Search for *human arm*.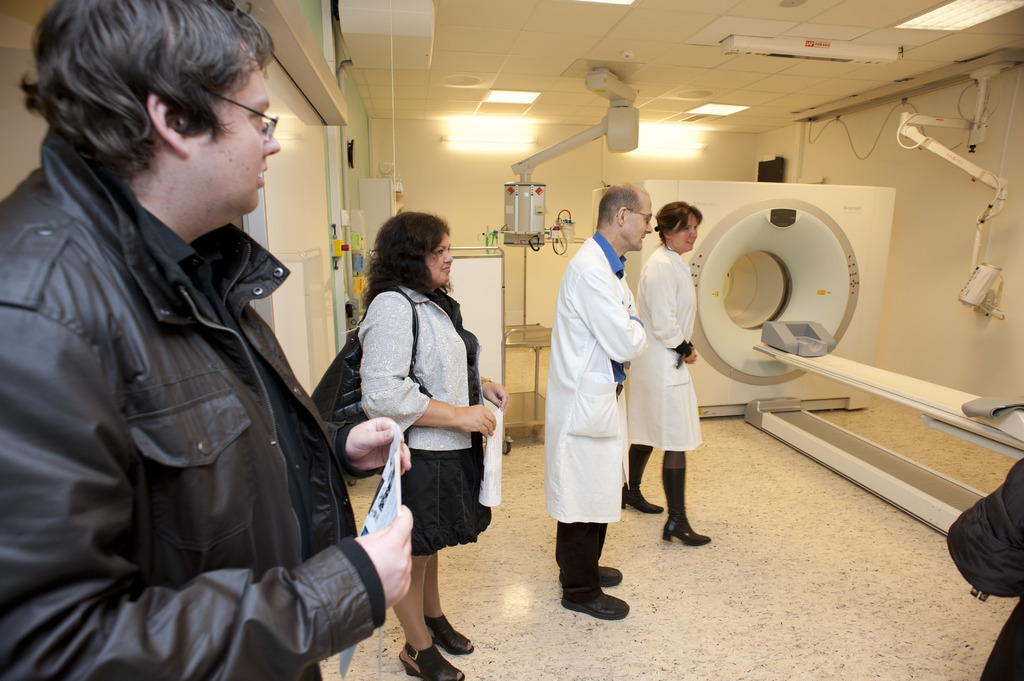
Found at {"x1": 0, "y1": 217, "x2": 414, "y2": 680}.
